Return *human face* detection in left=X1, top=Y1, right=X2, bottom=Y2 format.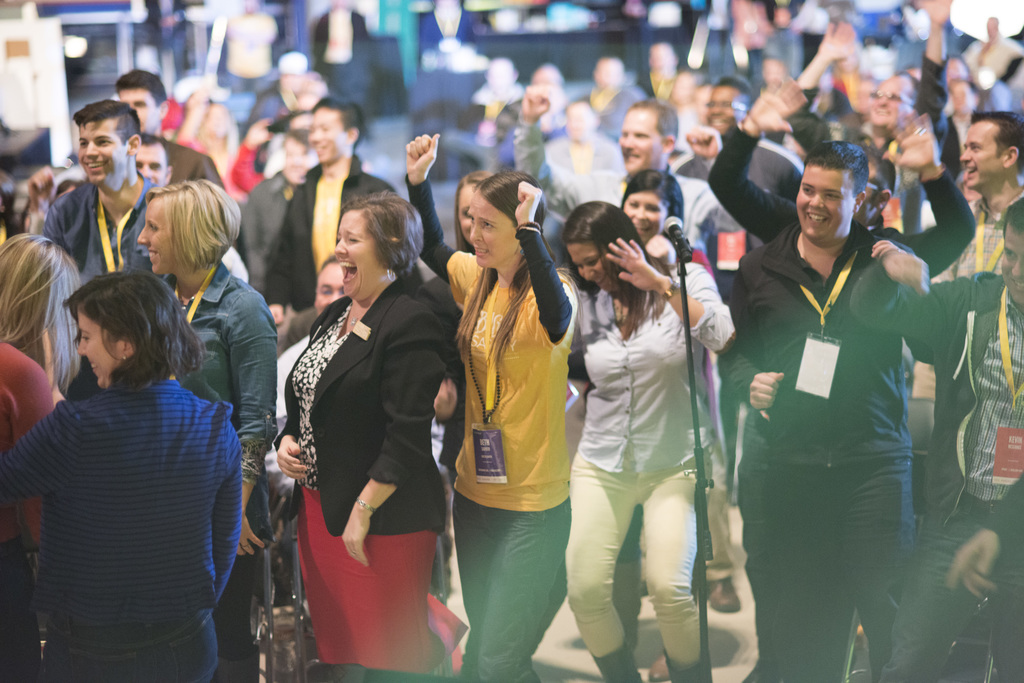
left=836, top=41, right=860, bottom=77.
